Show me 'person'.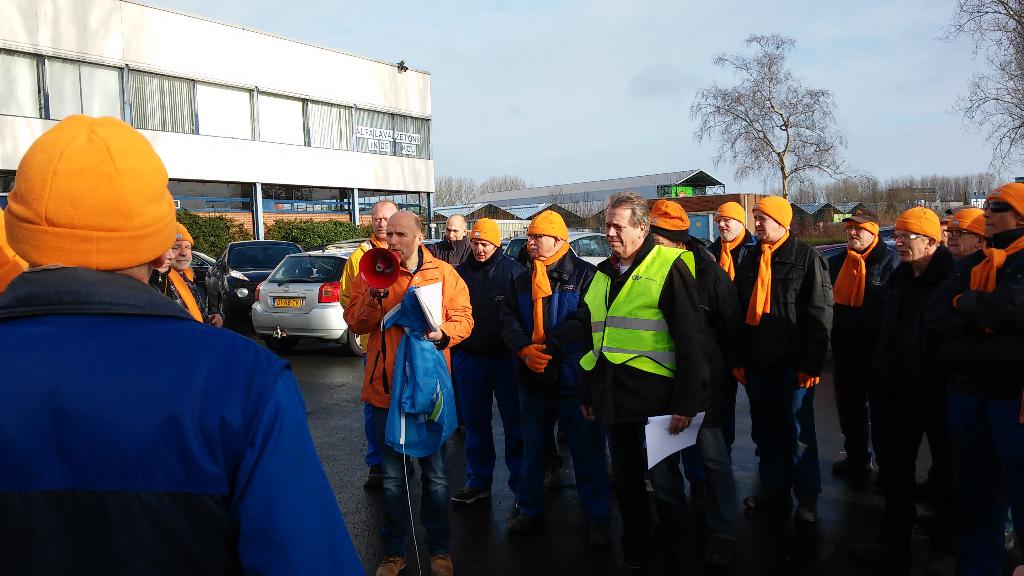
'person' is here: Rect(641, 195, 746, 340).
